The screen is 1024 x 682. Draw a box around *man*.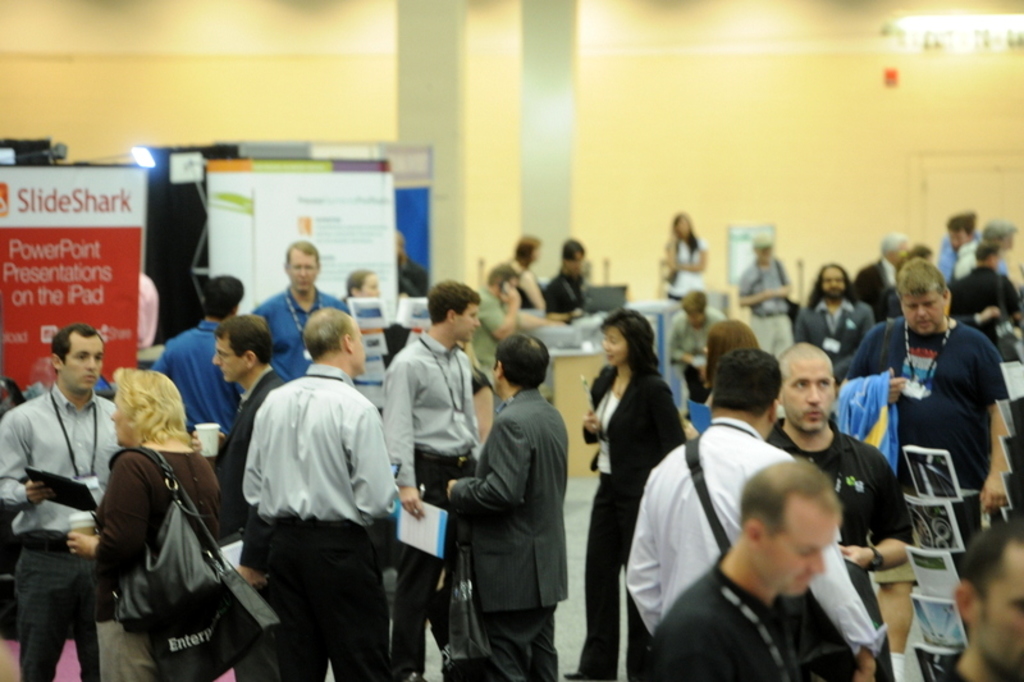
rect(539, 234, 596, 324).
